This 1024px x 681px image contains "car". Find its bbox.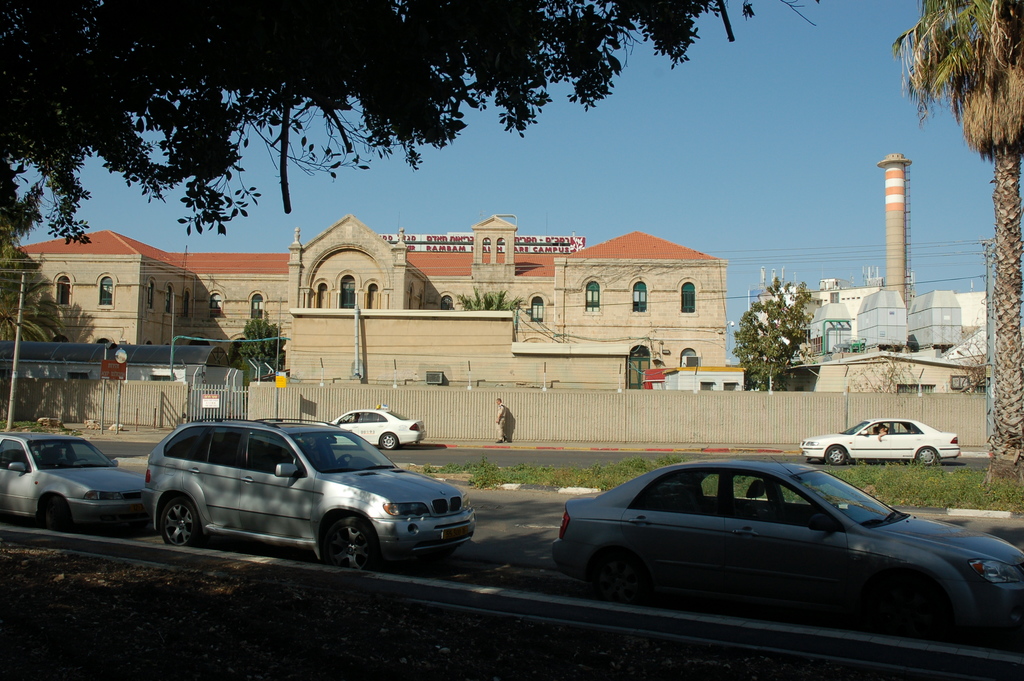
[x1=552, y1=459, x2=989, y2=645].
